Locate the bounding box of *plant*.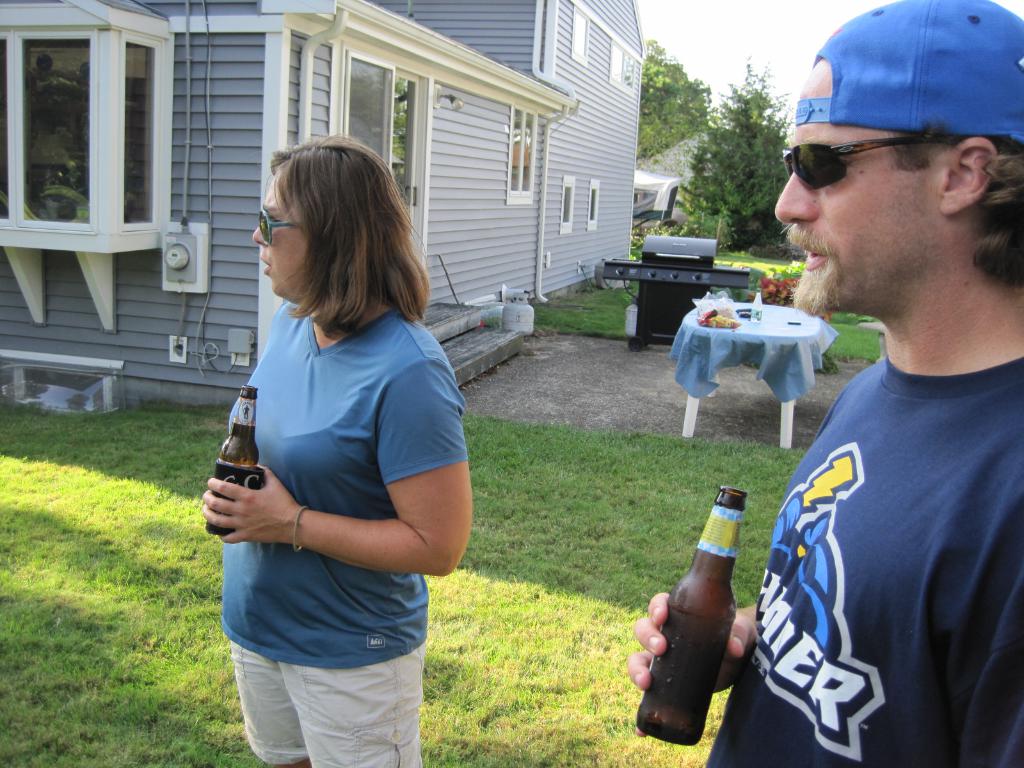
Bounding box: (624,219,694,260).
